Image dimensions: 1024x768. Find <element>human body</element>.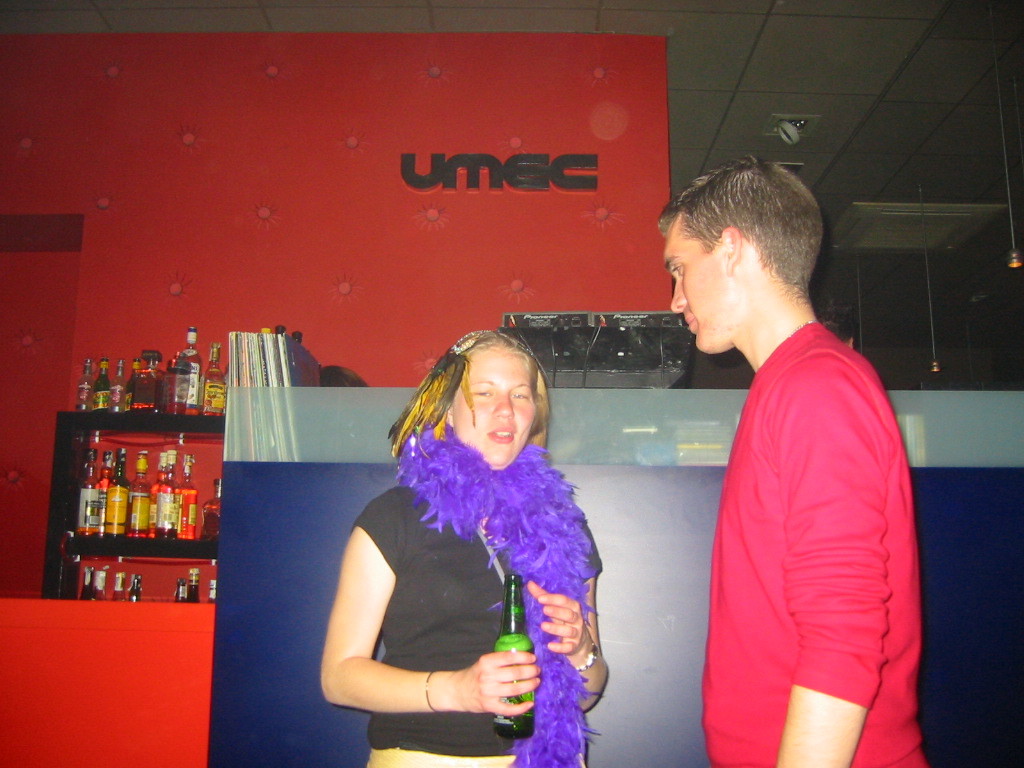
<box>306,311,635,767</box>.
